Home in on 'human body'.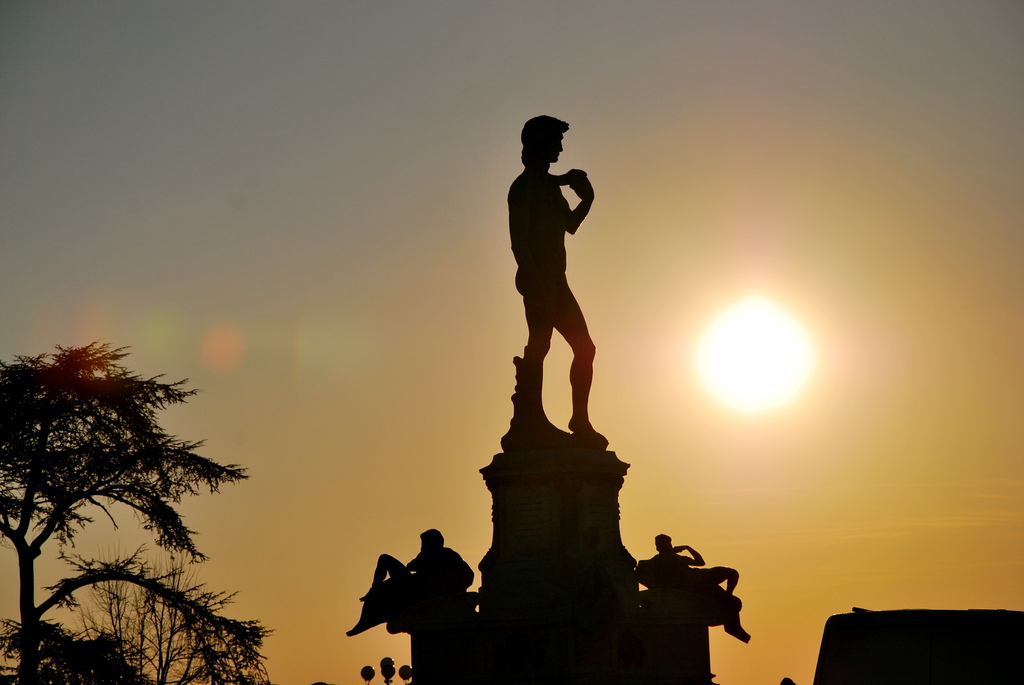
Homed in at <region>358, 524, 476, 612</region>.
